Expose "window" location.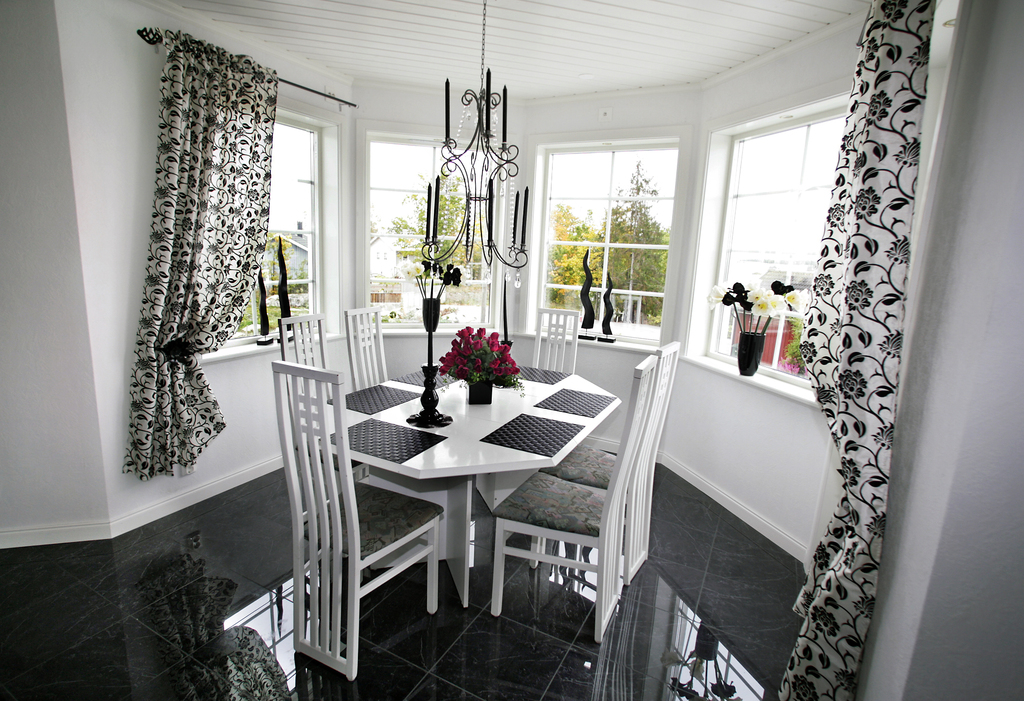
Exposed at rect(188, 121, 339, 354).
